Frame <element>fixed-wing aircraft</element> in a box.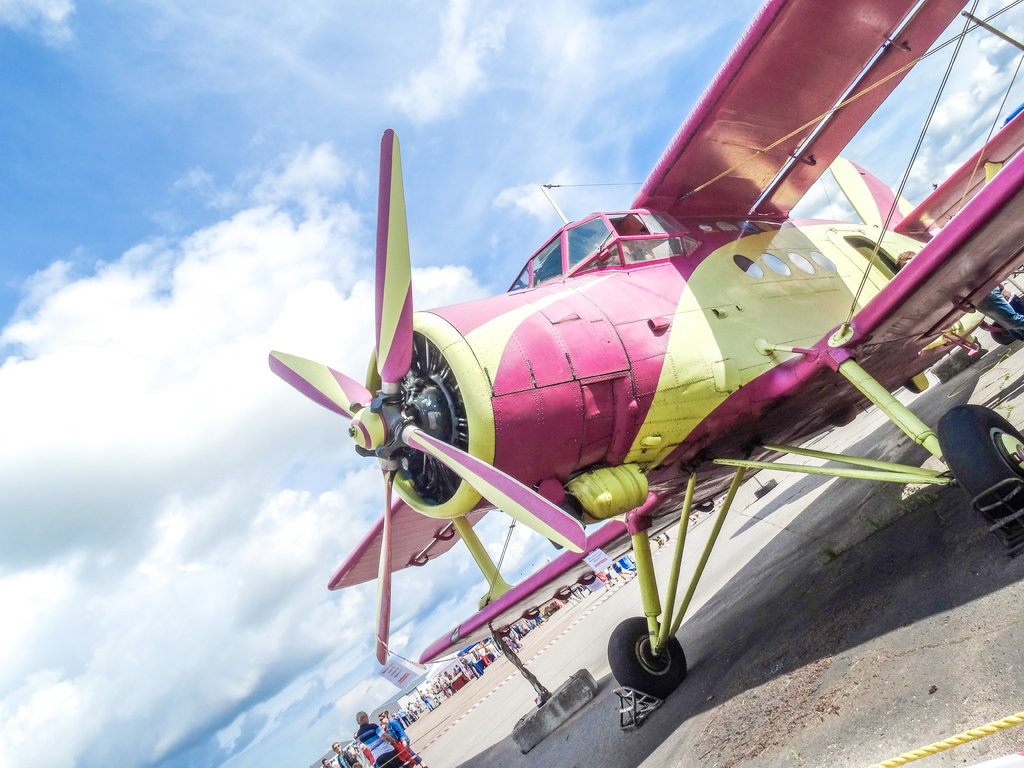
(left=262, top=0, right=1023, bottom=700).
